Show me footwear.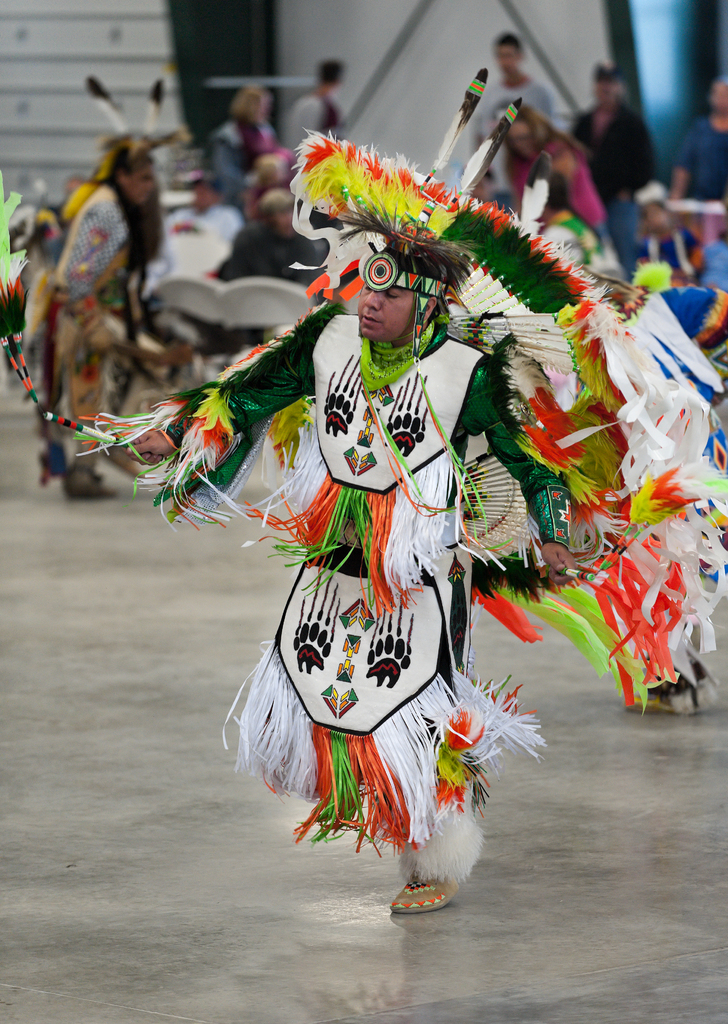
footwear is here: BBox(65, 468, 115, 498).
